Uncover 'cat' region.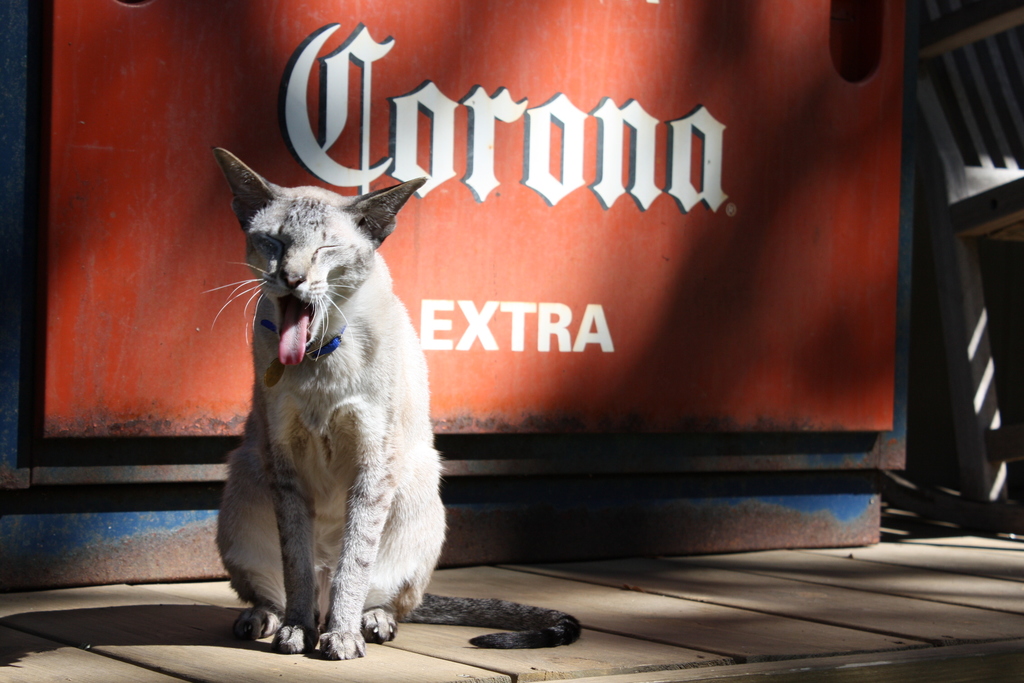
Uncovered: [x1=194, y1=148, x2=588, y2=668].
